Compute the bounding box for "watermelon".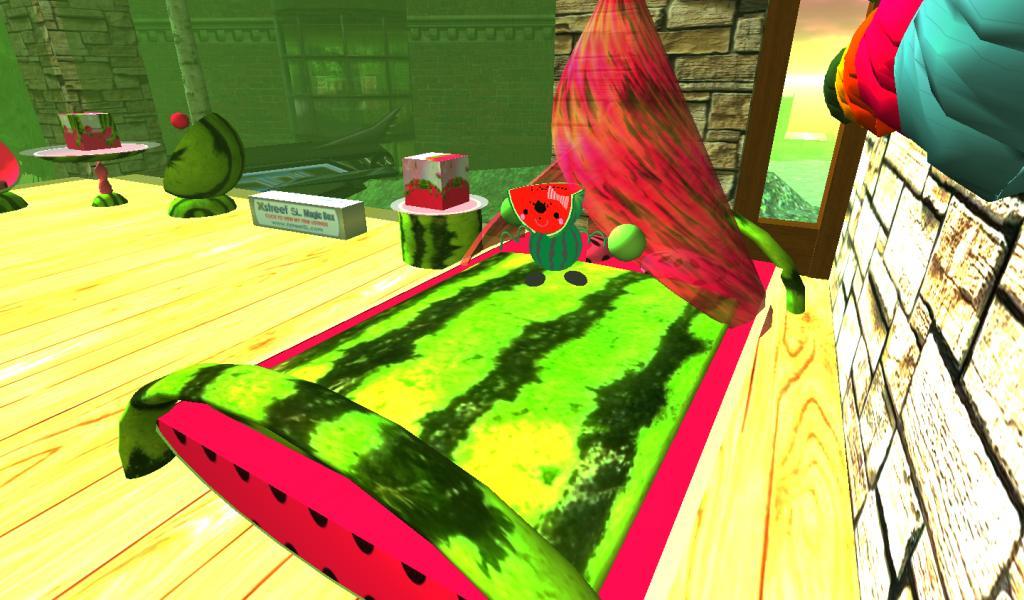
(left=120, top=249, right=721, bottom=599).
